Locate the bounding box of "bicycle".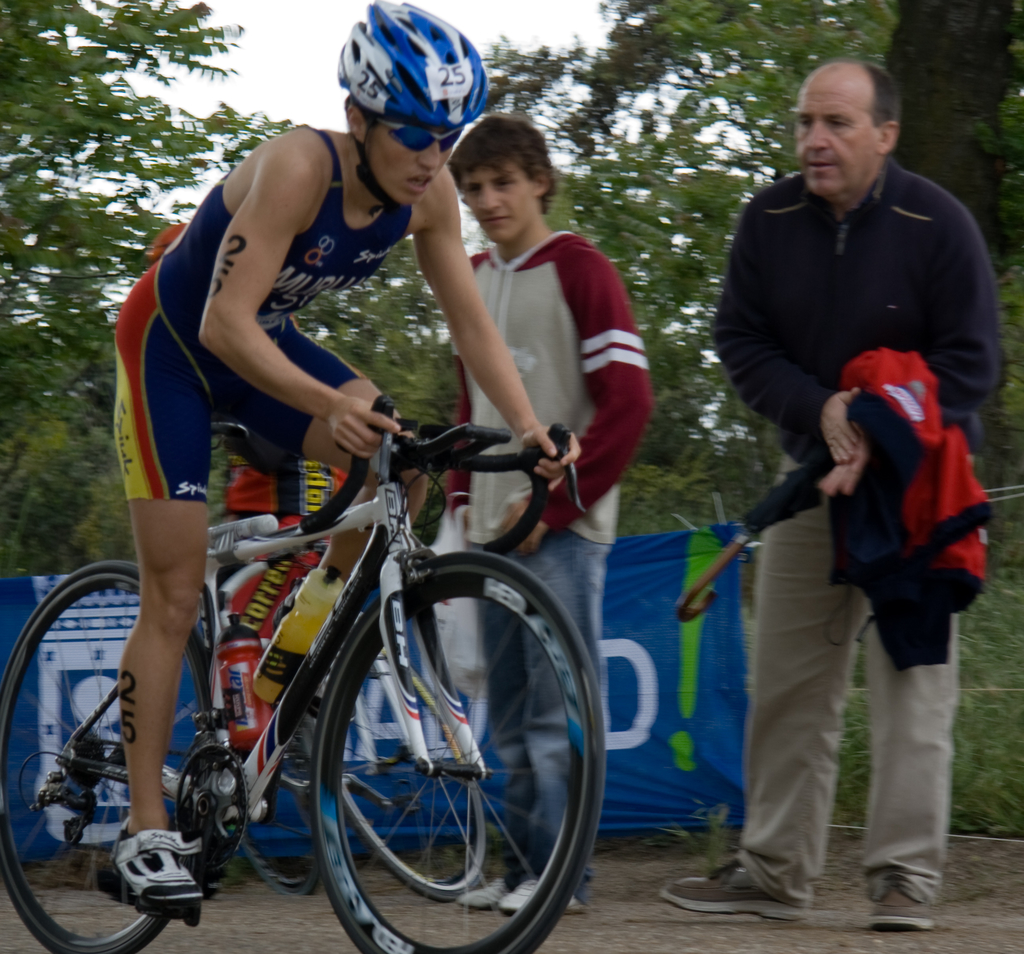
Bounding box: [216, 636, 487, 904].
